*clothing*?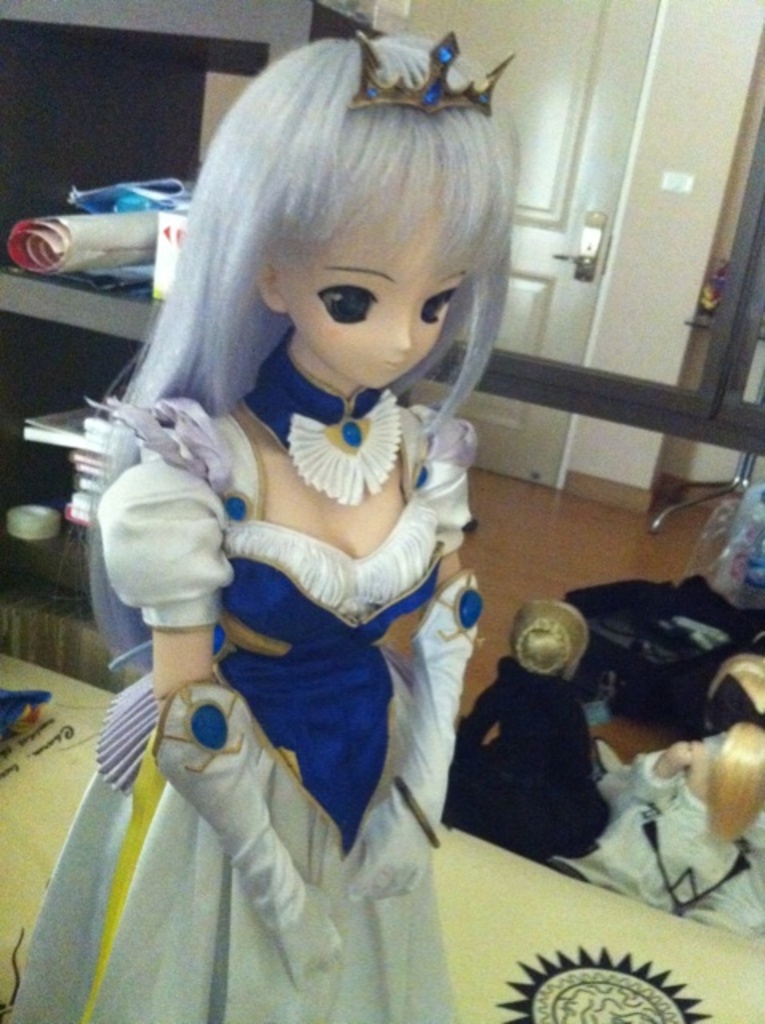
<box>80,386,471,946</box>
